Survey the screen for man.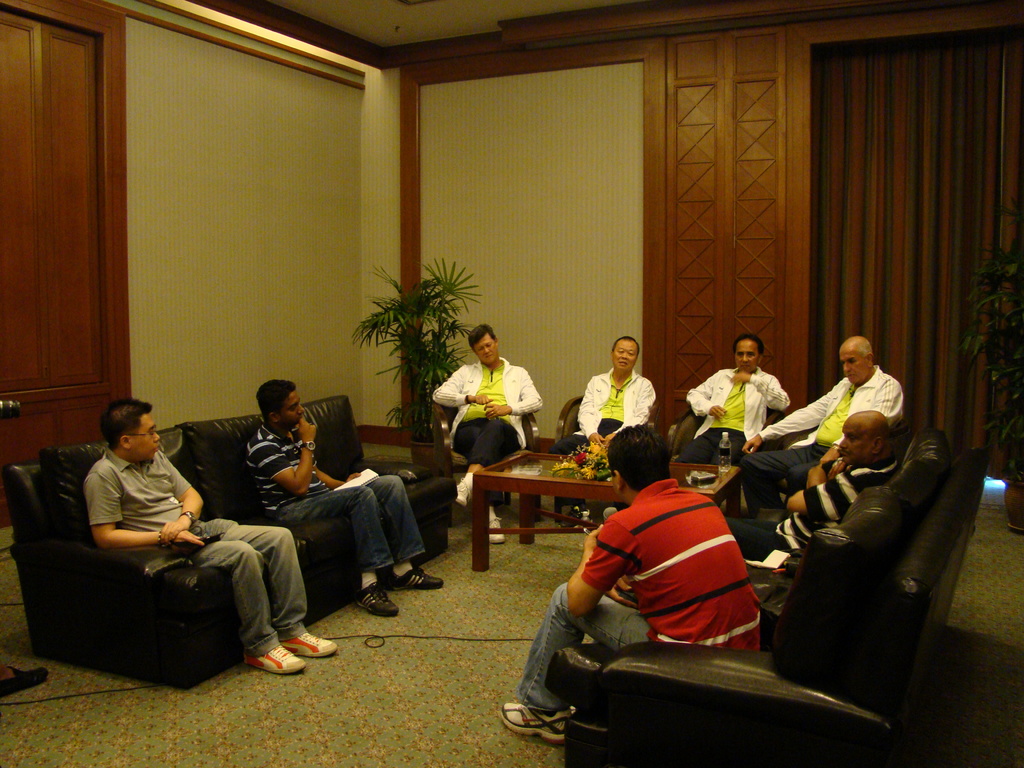
Survey found: bbox(575, 333, 655, 458).
